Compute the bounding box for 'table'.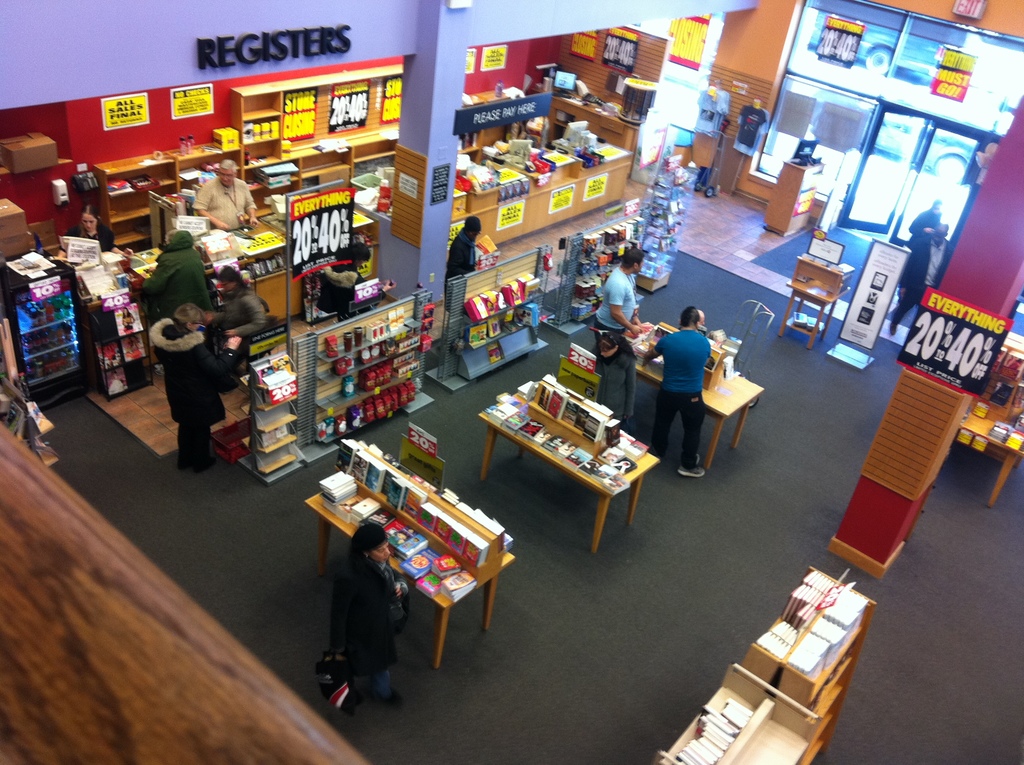
779, 255, 856, 348.
